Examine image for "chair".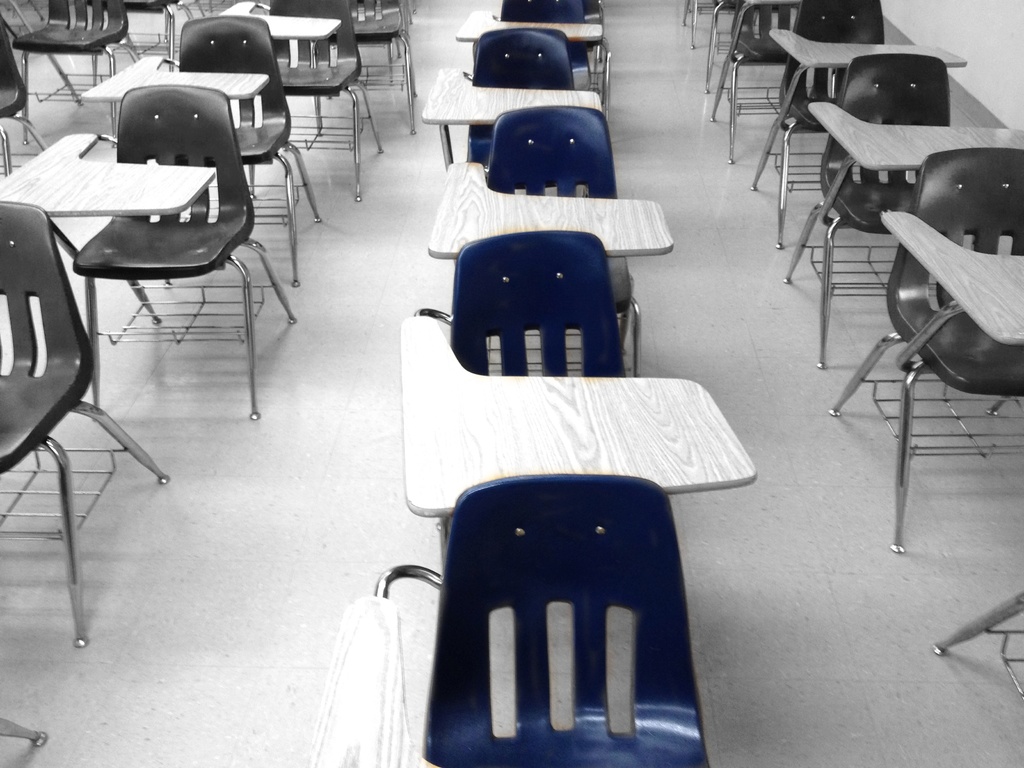
Examination result: box(10, 0, 143, 147).
